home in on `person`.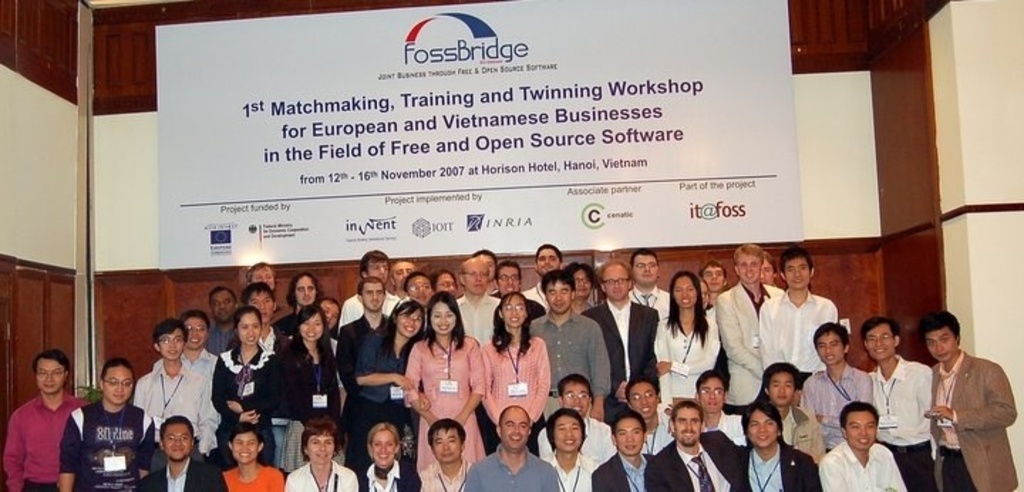
Homed in at [left=762, top=245, right=838, bottom=368].
